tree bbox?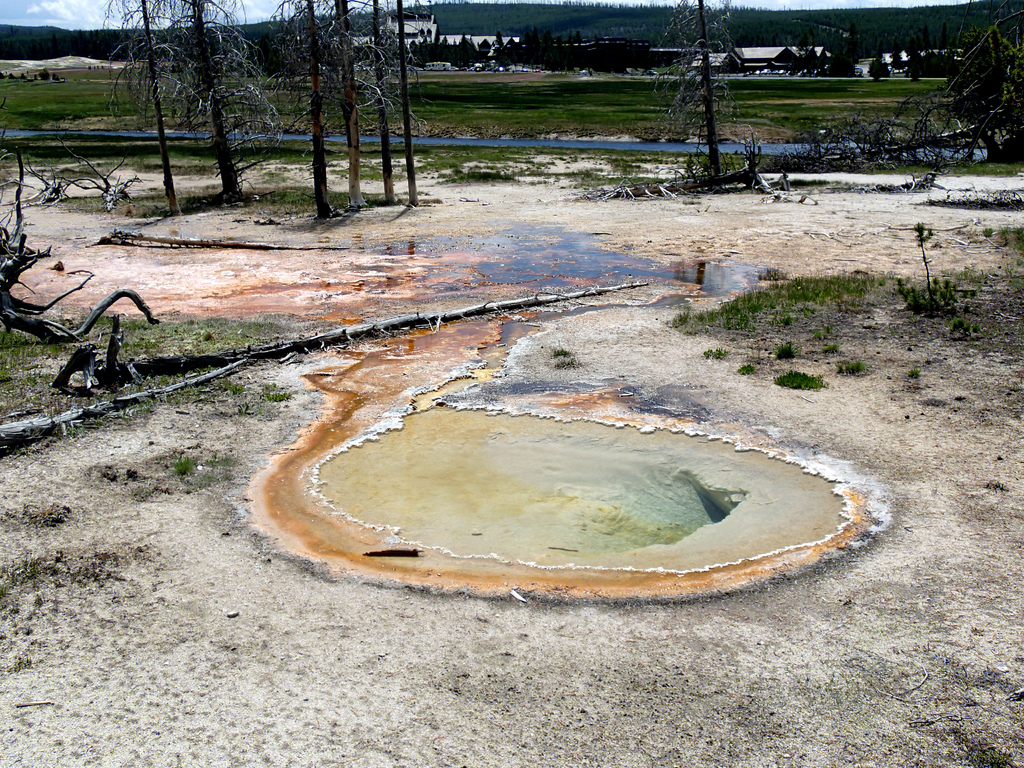
crop(94, 0, 282, 203)
